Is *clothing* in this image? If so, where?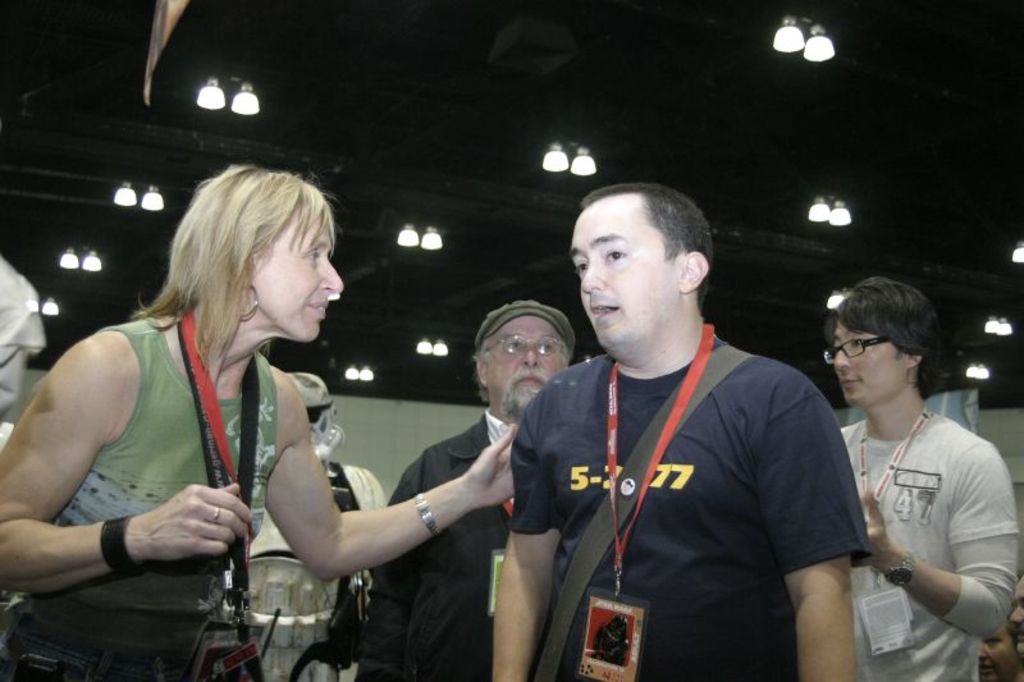
Yes, at <region>513, 296, 870, 667</region>.
